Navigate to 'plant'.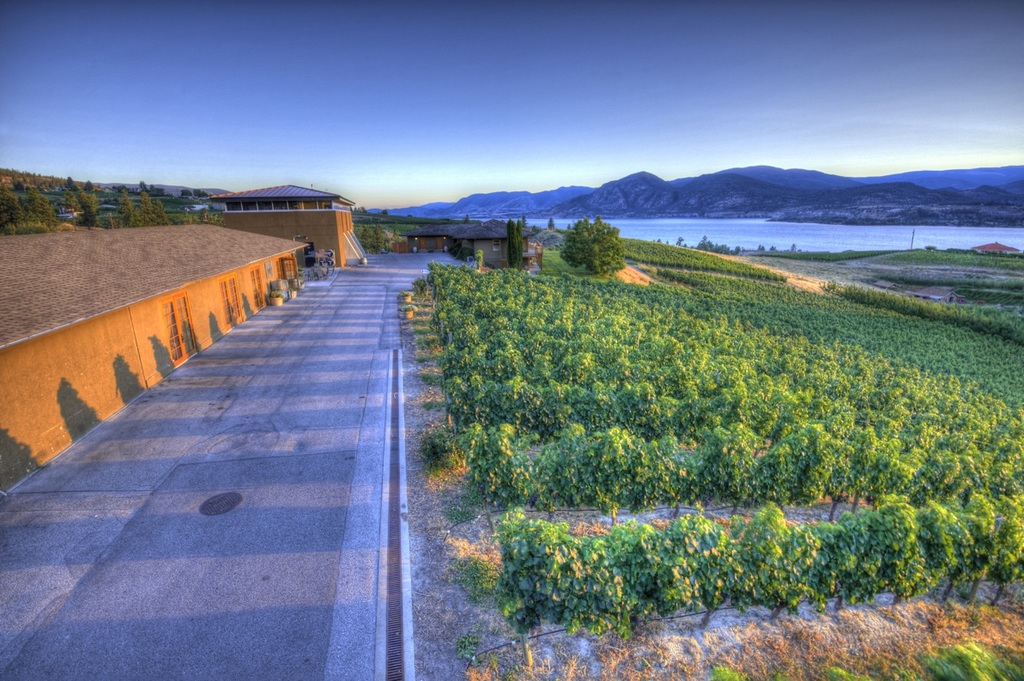
Navigation target: x1=756, y1=240, x2=773, y2=252.
